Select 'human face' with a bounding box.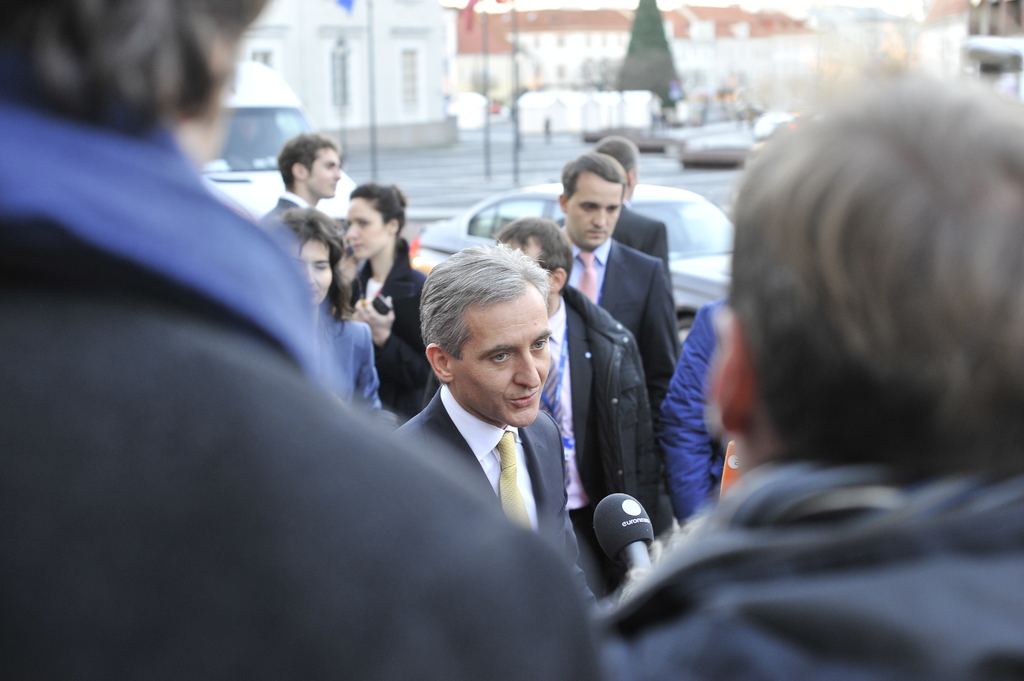
345/198/387/258.
